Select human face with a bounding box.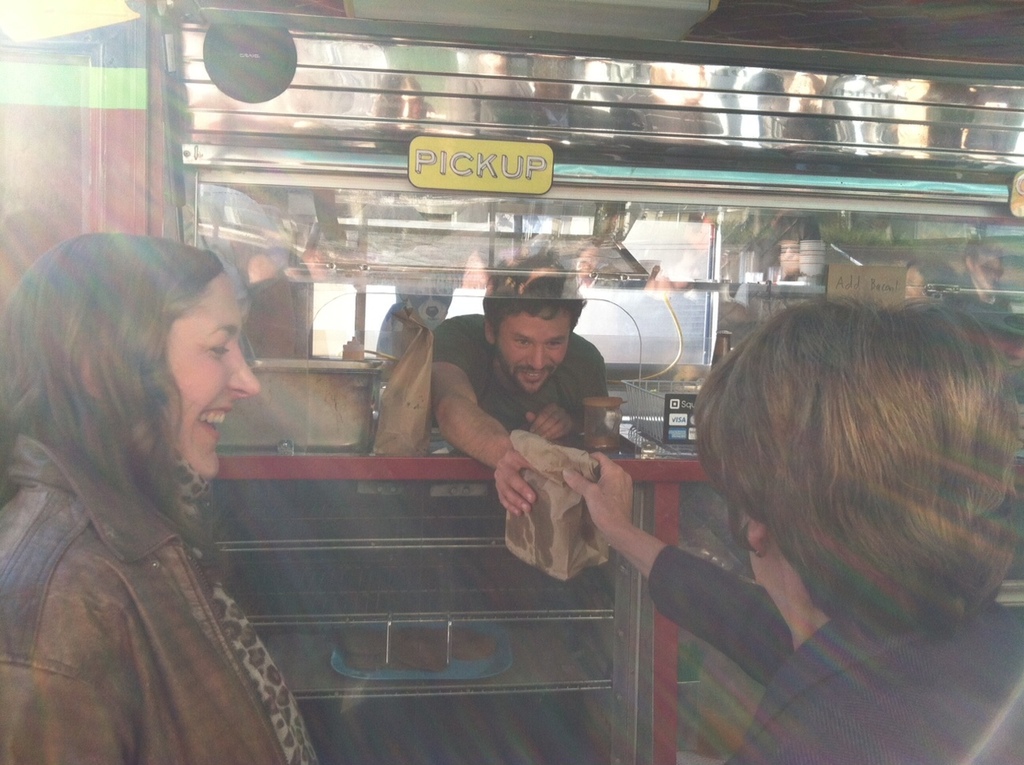
BBox(165, 270, 262, 482).
